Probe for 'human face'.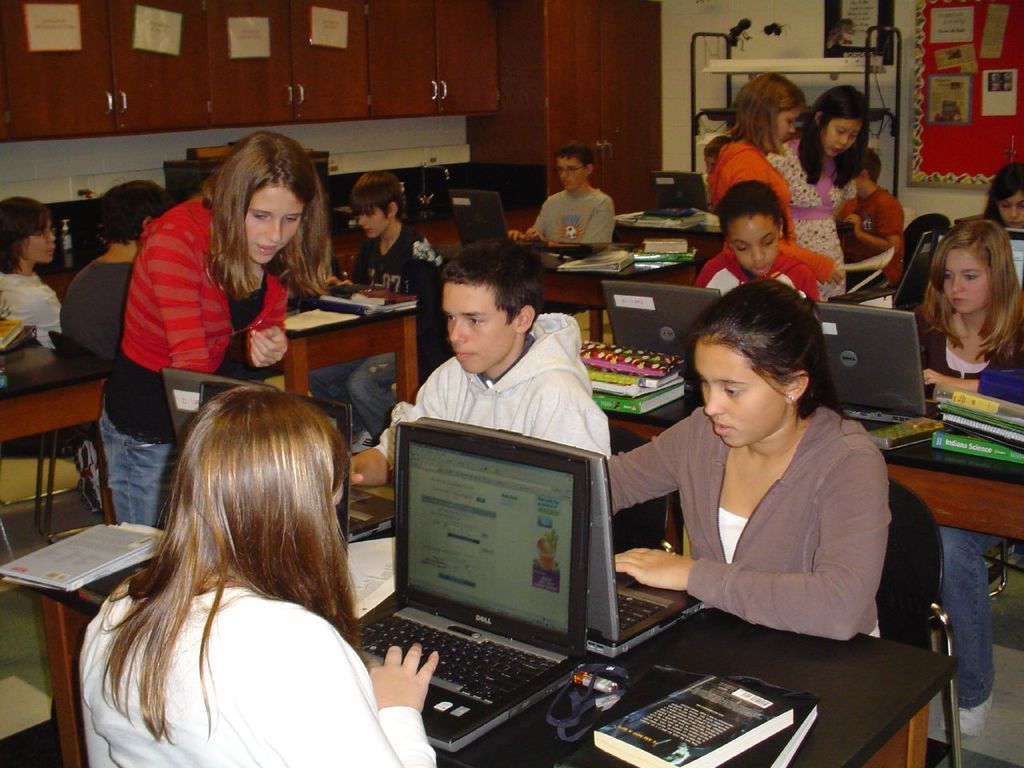
Probe result: select_region(947, 250, 991, 314).
